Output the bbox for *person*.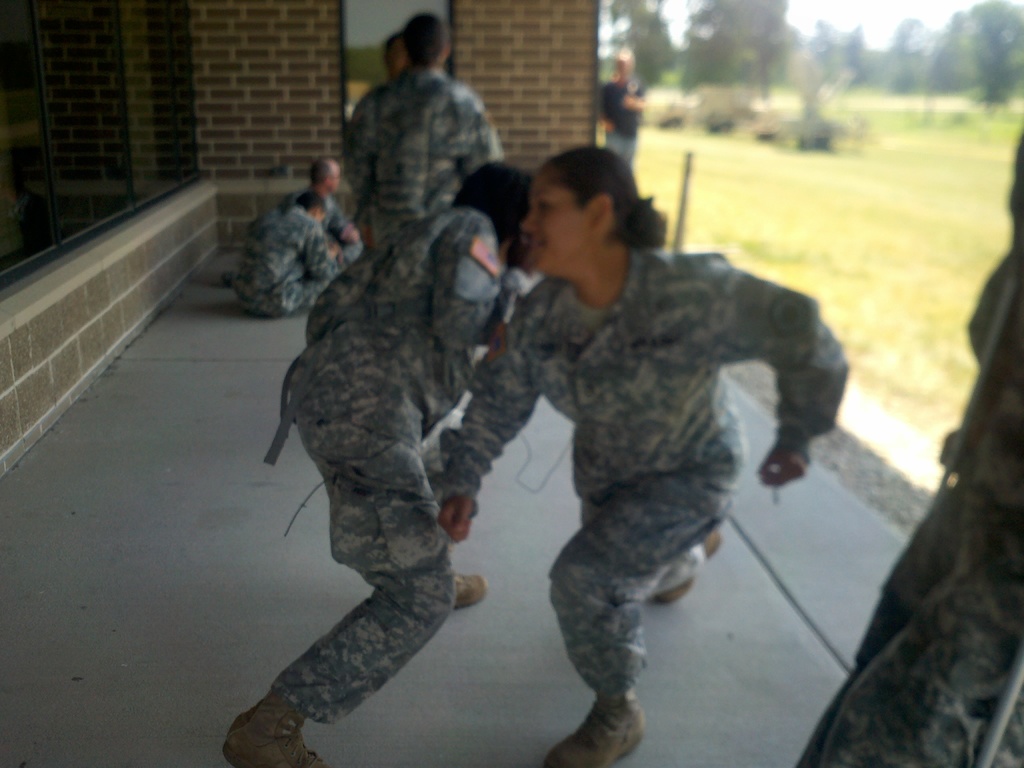
box=[281, 154, 362, 266].
